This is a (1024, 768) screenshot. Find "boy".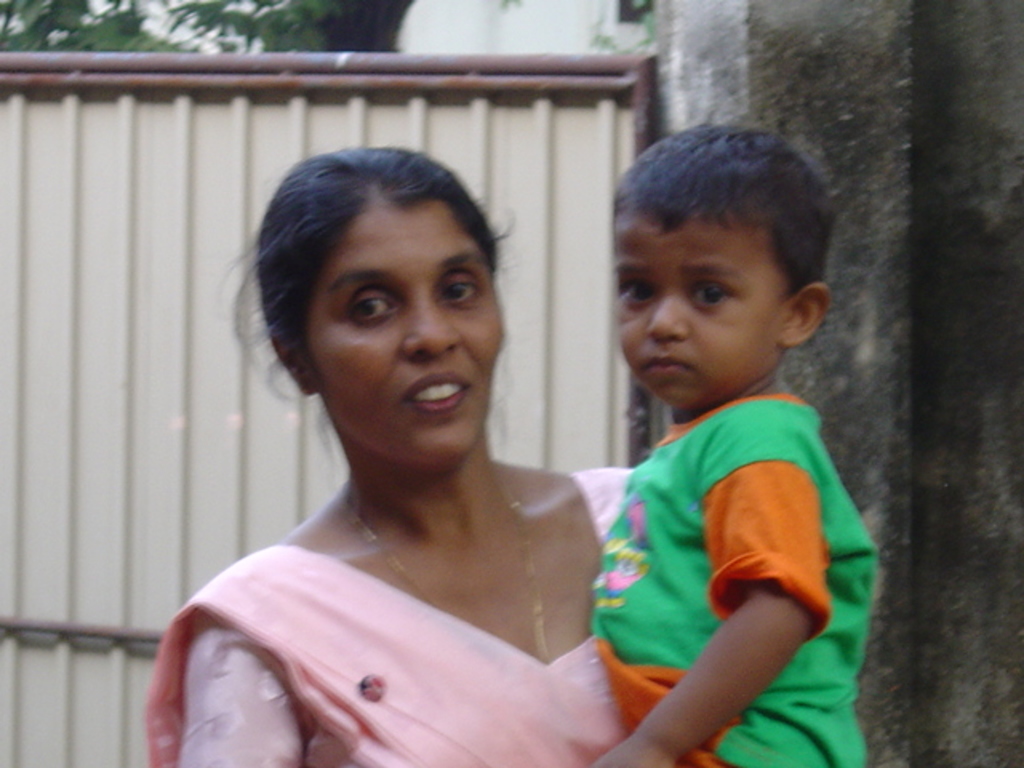
Bounding box: region(533, 128, 866, 754).
